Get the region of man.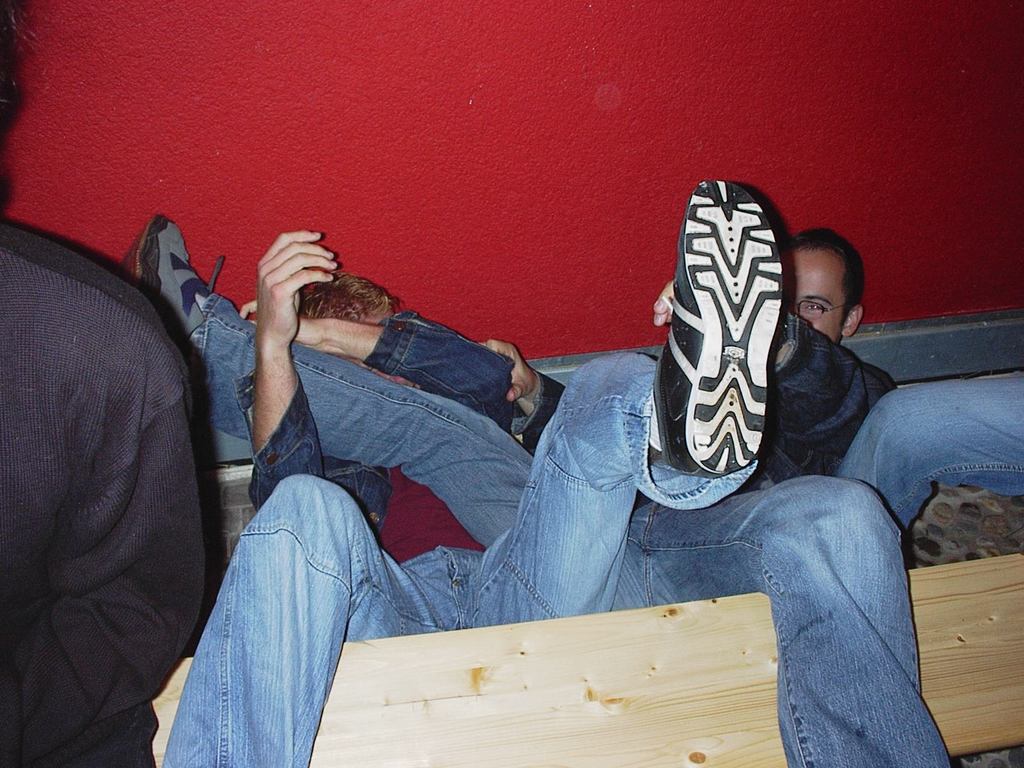
select_region(0, 0, 212, 767).
